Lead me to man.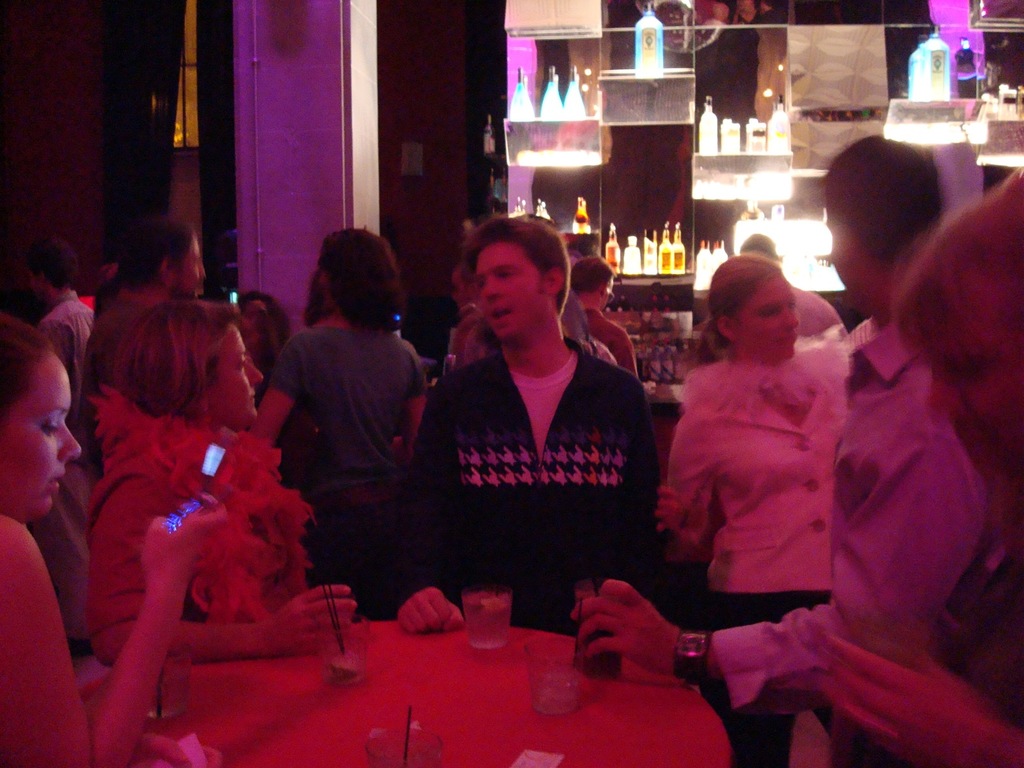
Lead to x1=823 y1=172 x2=1023 y2=767.
